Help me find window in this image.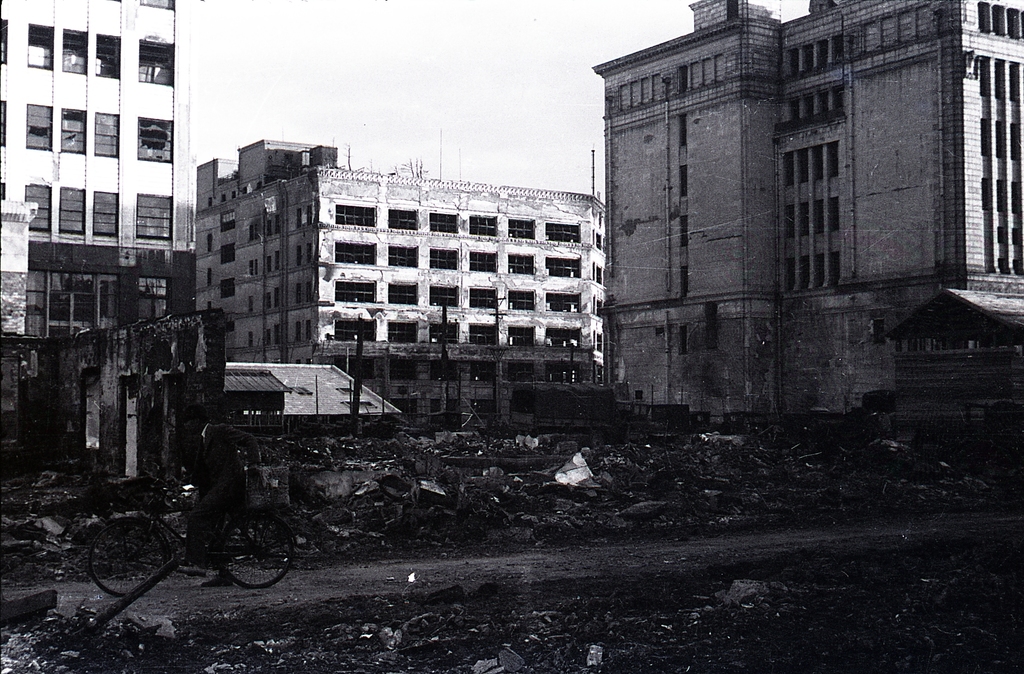
Found it: 92,189,123,238.
